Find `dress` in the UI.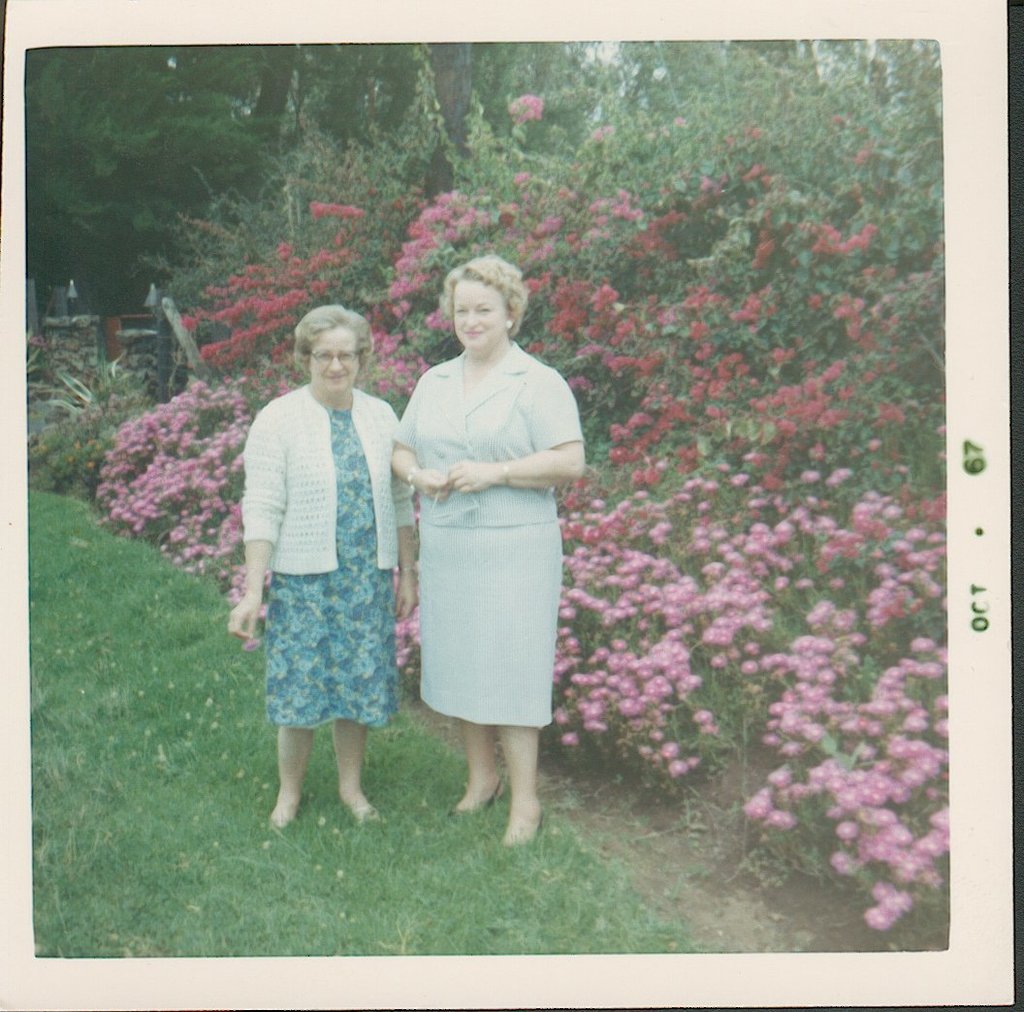
UI element at 259,409,400,735.
